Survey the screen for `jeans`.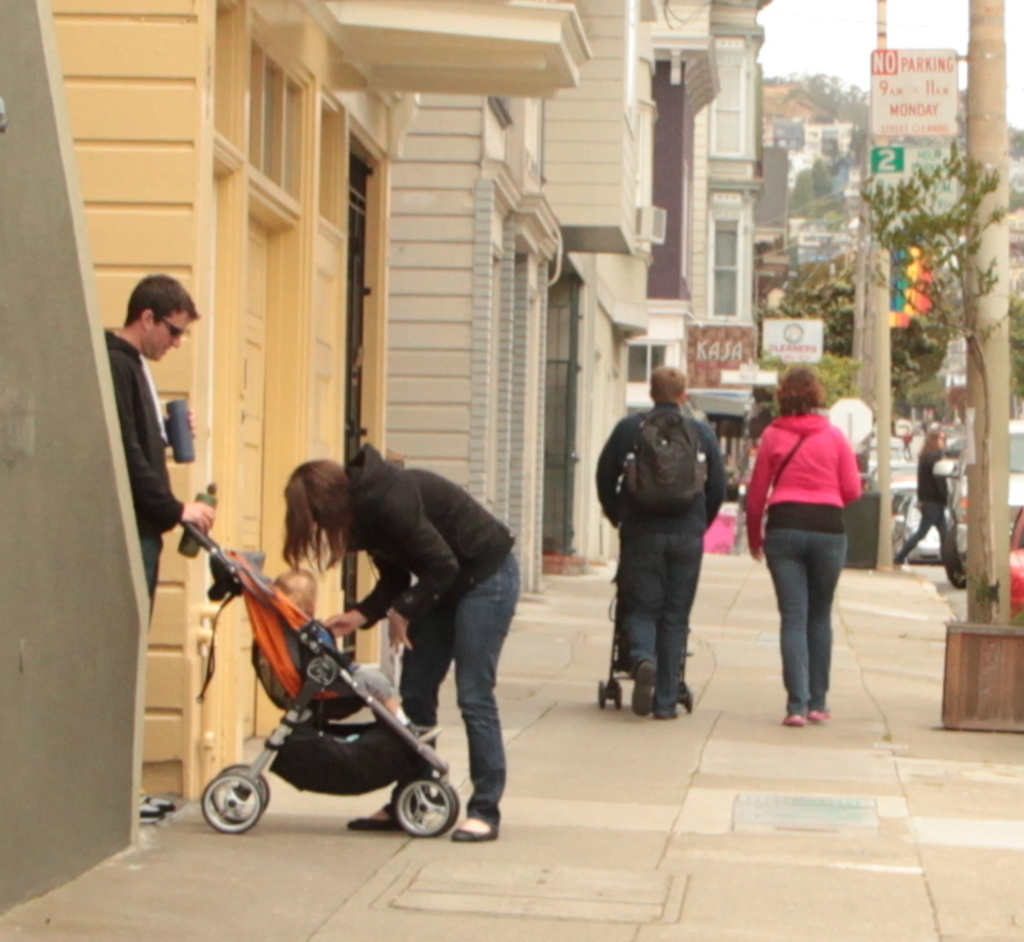
Survey found: detection(897, 504, 957, 570).
